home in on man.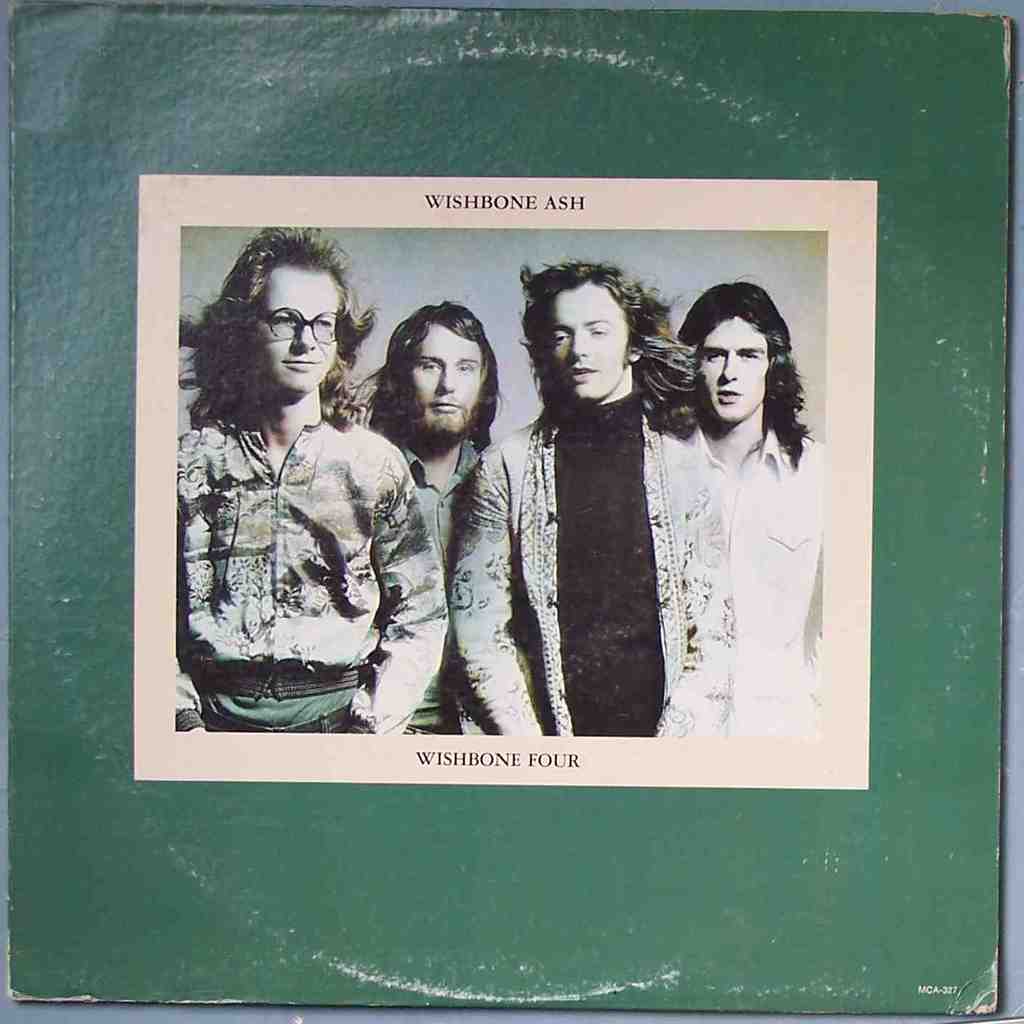
Homed in at BBox(669, 275, 826, 736).
